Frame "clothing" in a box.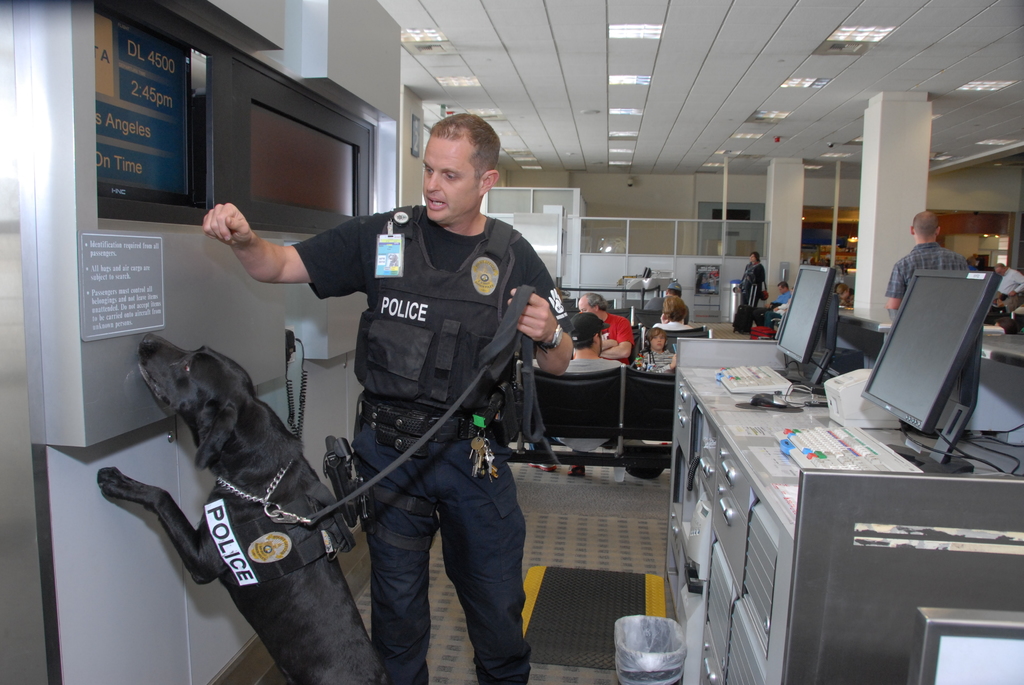
detection(650, 317, 697, 332).
